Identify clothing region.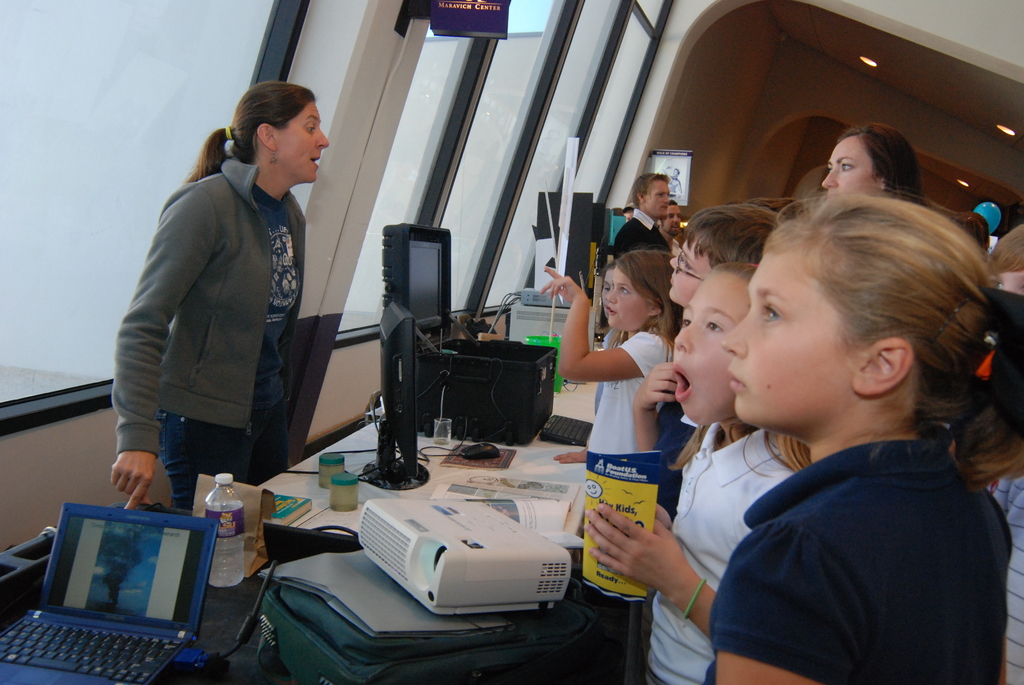
Region: 111 148 306 527.
